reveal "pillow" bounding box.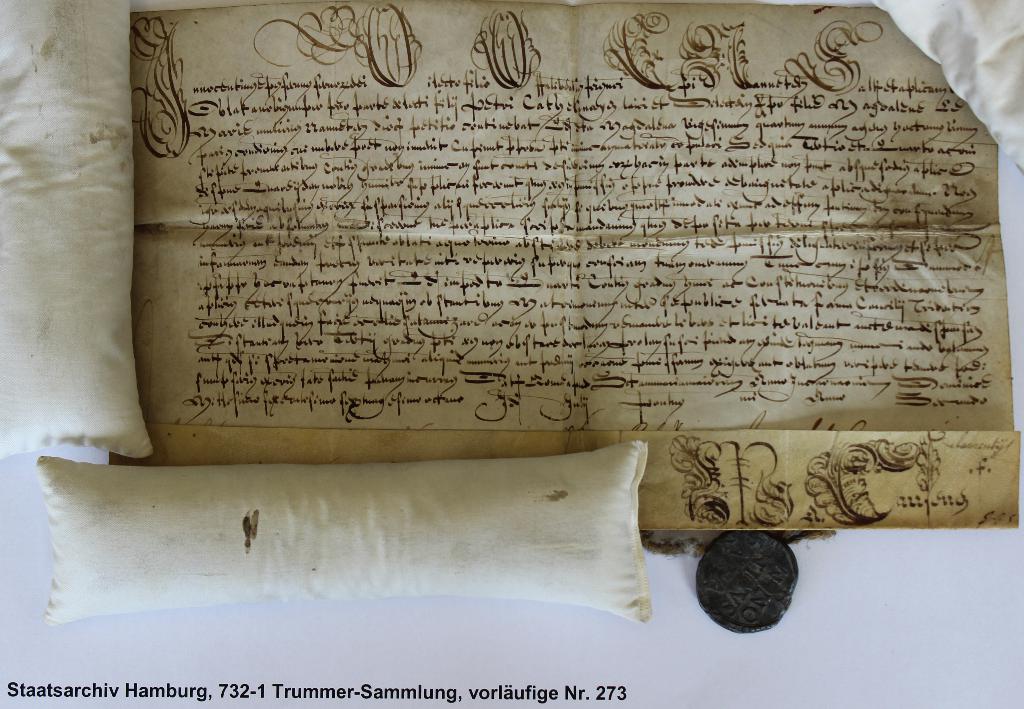
Revealed: BBox(47, 439, 656, 649).
